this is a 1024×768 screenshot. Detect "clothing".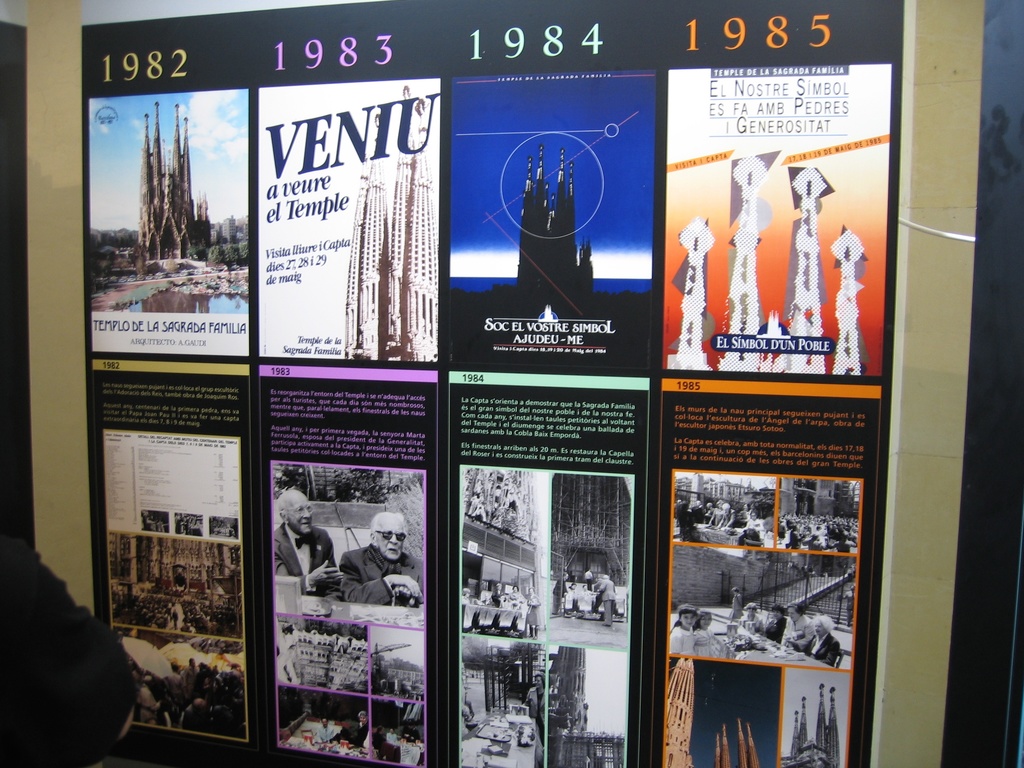
[341, 541, 424, 604].
